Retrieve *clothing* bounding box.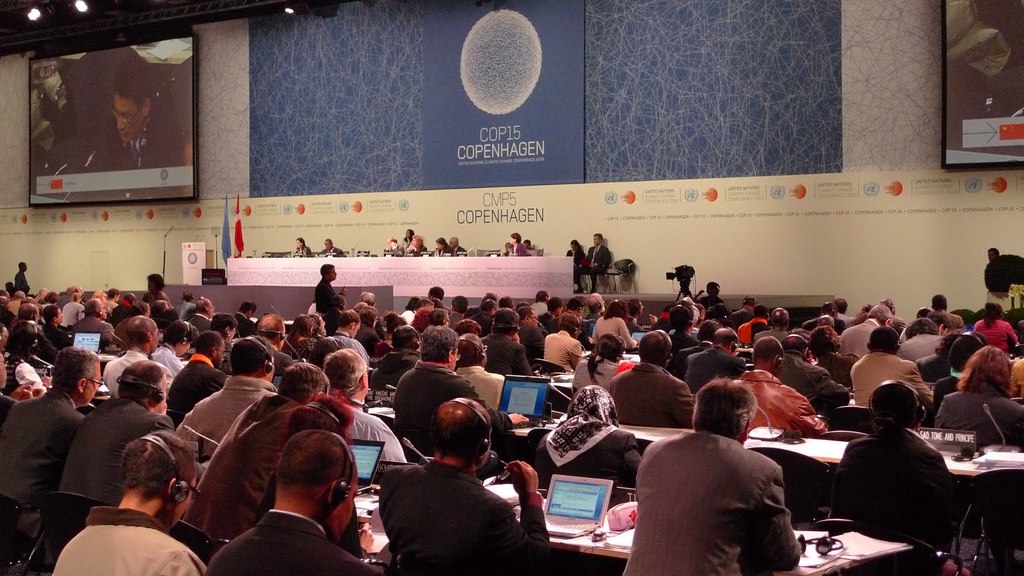
Bounding box: left=372, top=442, right=542, bottom=575.
